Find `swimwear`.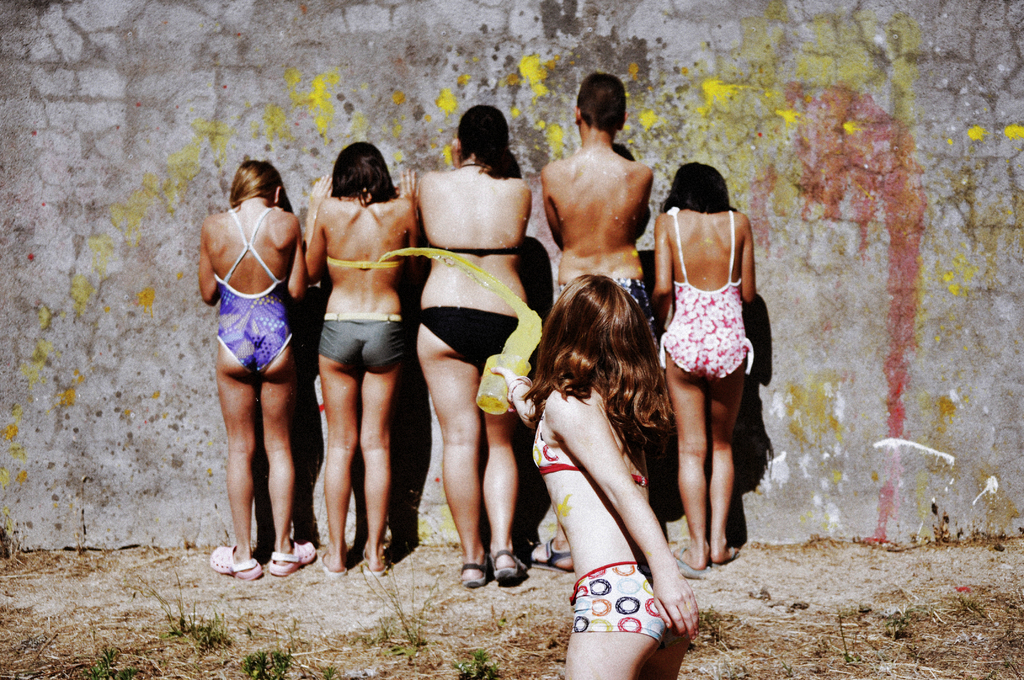
318,314,408,374.
